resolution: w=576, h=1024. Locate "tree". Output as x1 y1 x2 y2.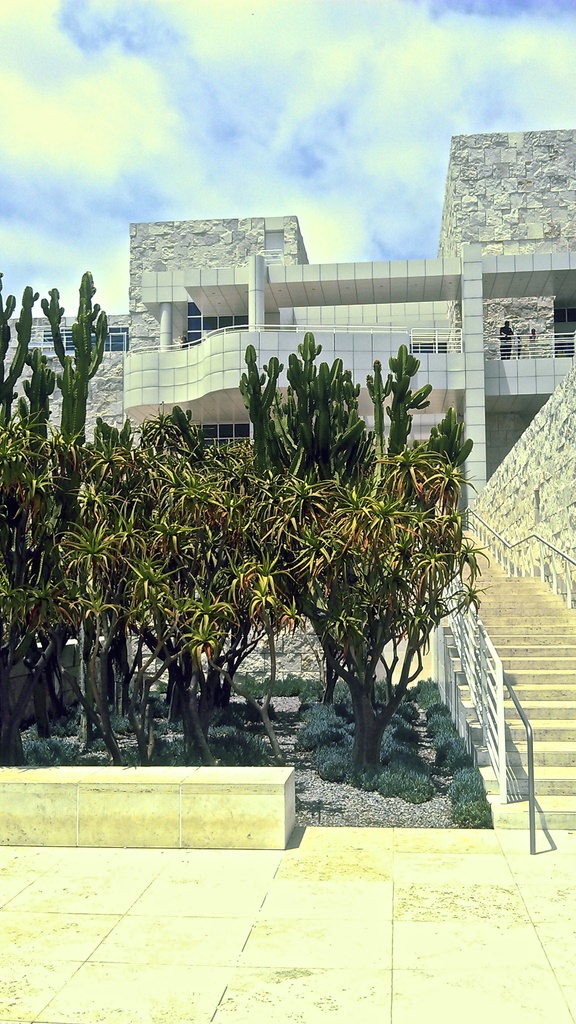
237 325 542 795.
